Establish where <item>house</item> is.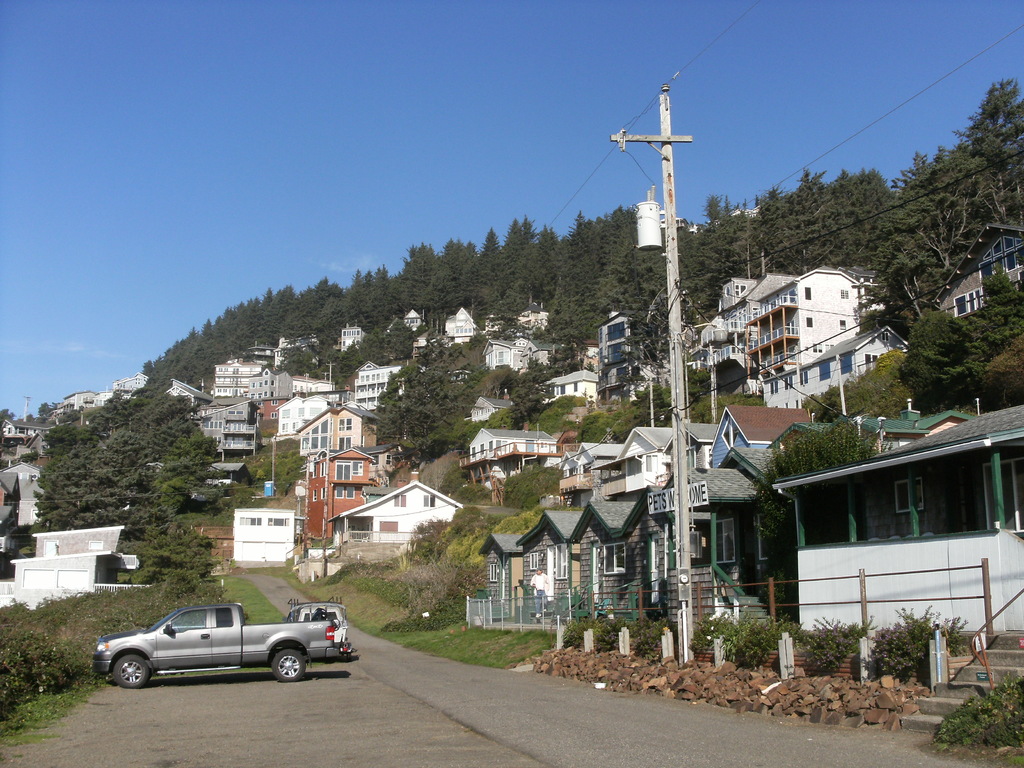
Established at box=[227, 508, 306, 566].
